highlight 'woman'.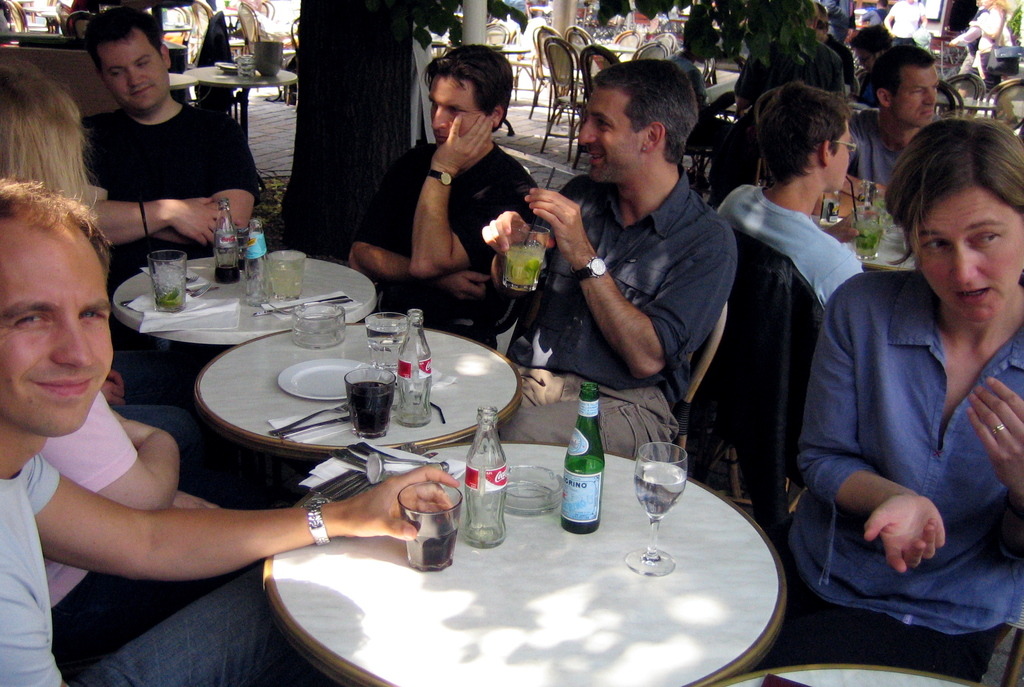
Highlighted region: 774,105,1019,675.
